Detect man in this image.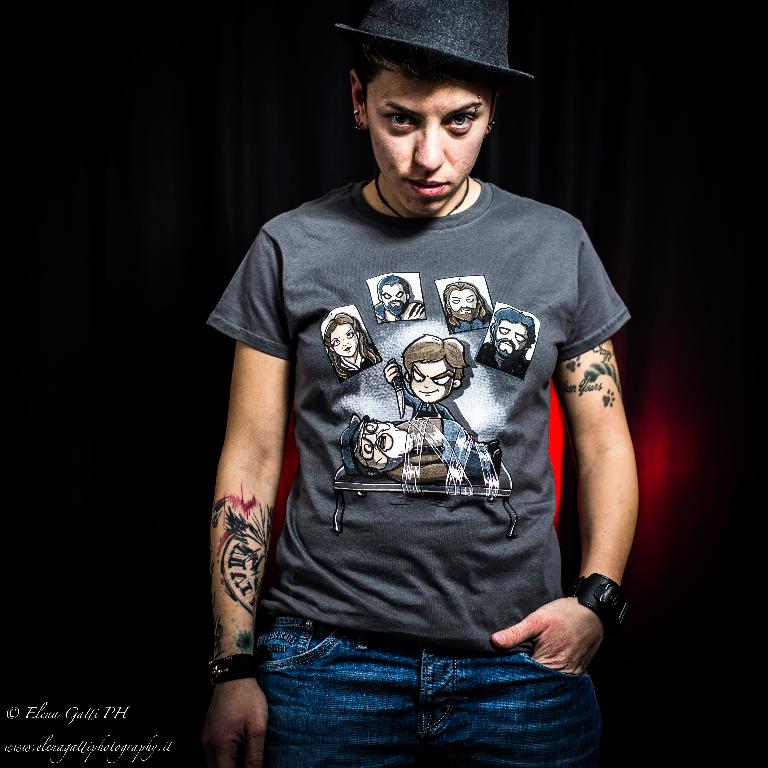
Detection: [342, 415, 502, 487].
